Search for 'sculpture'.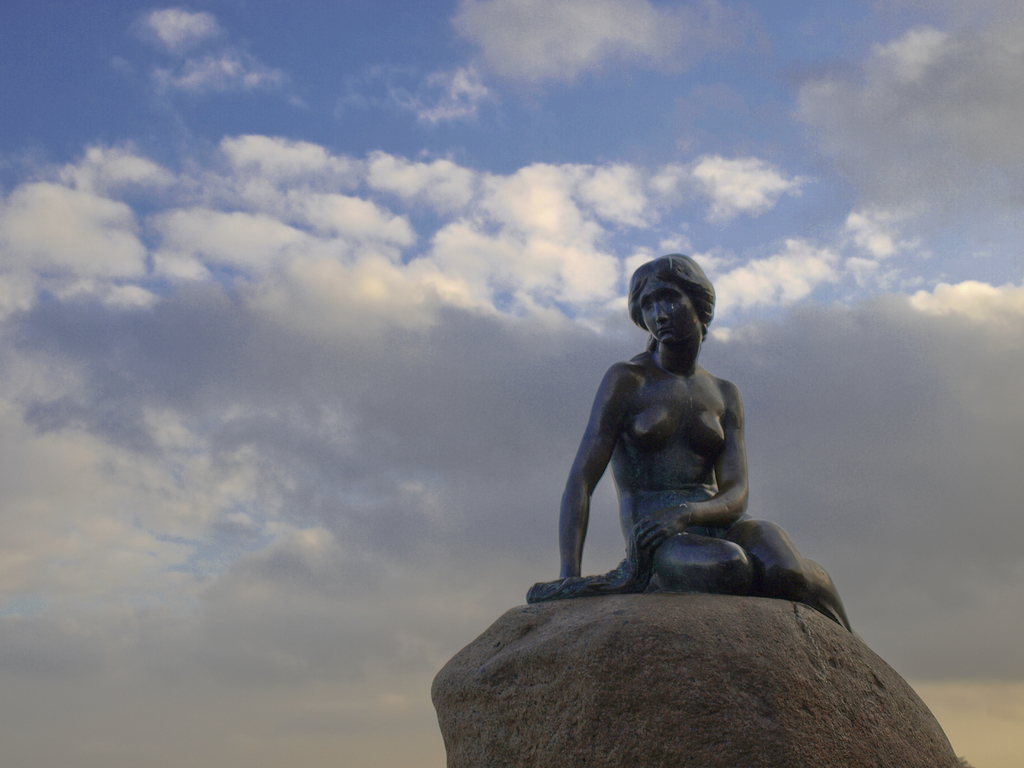
Found at (left=523, top=248, right=854, bottom=628).
